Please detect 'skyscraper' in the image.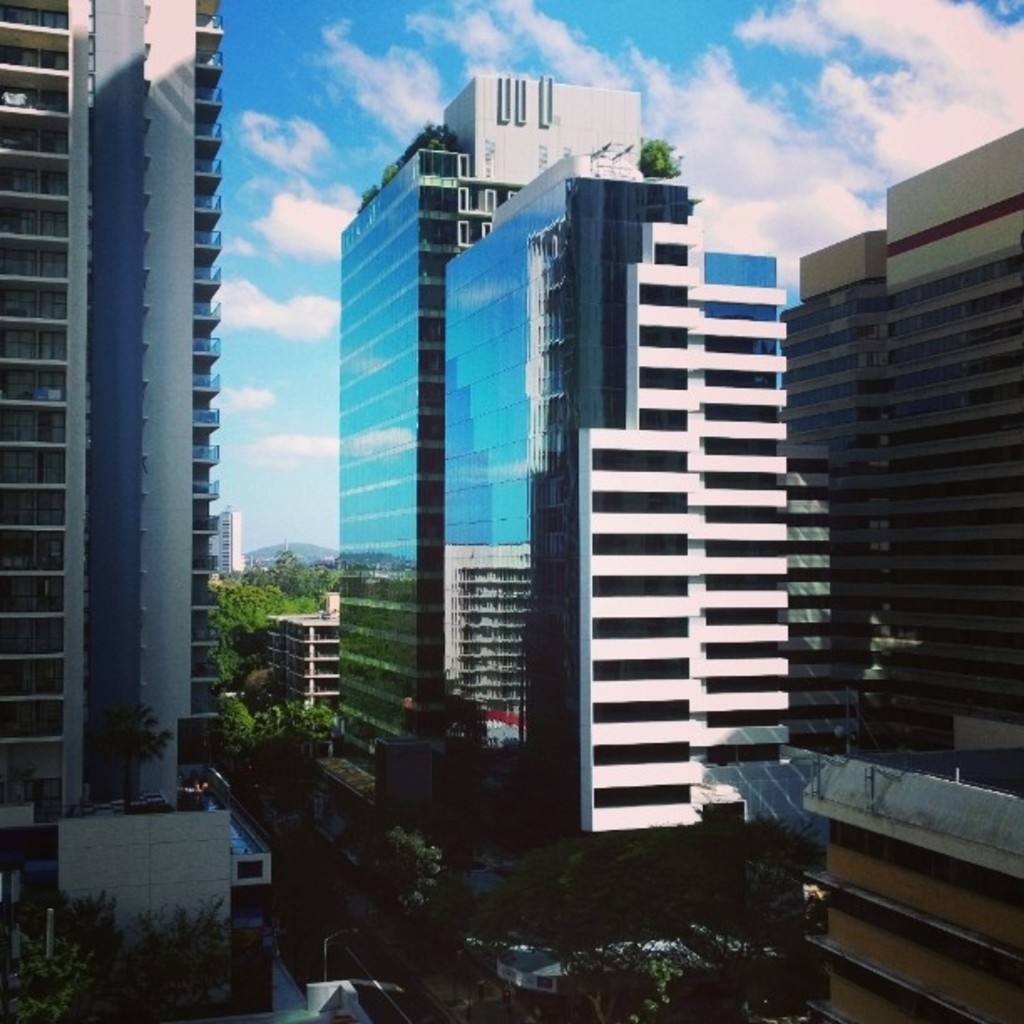
Rect(579, 214, 801, 893).
